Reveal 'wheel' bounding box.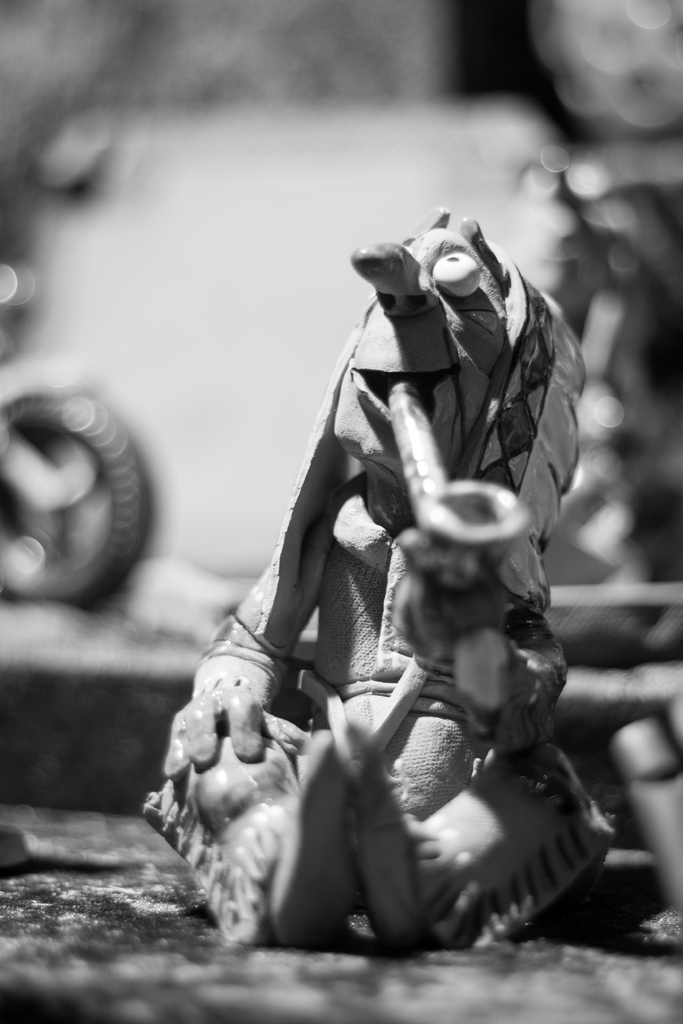
Revealed: [17, 371, 165, 618].
